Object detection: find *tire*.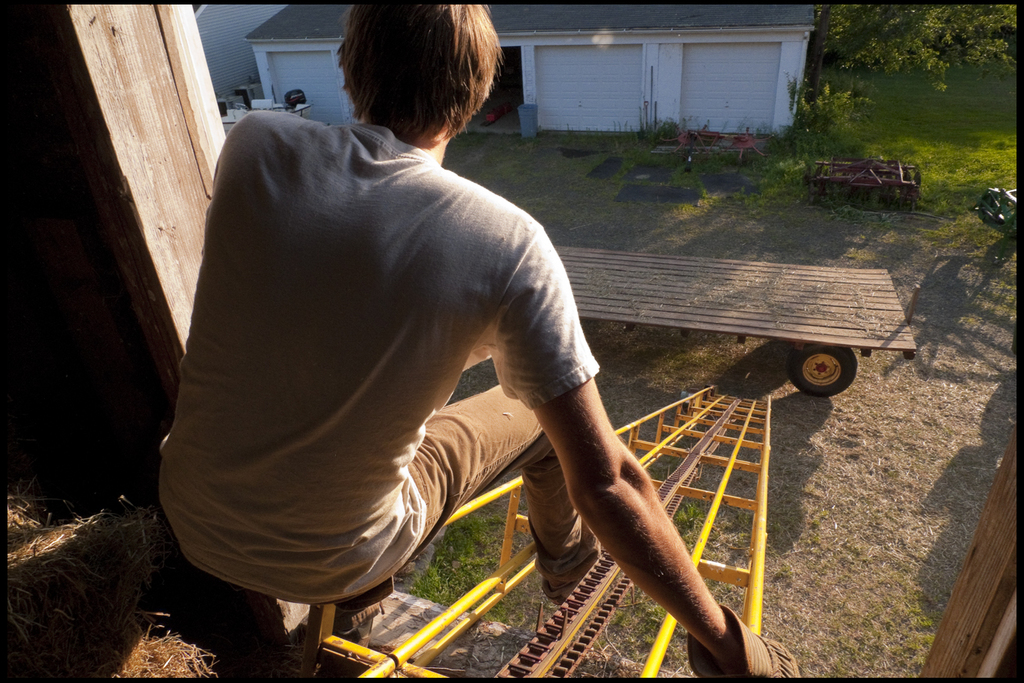
<box>786,344,864,399</box>.
